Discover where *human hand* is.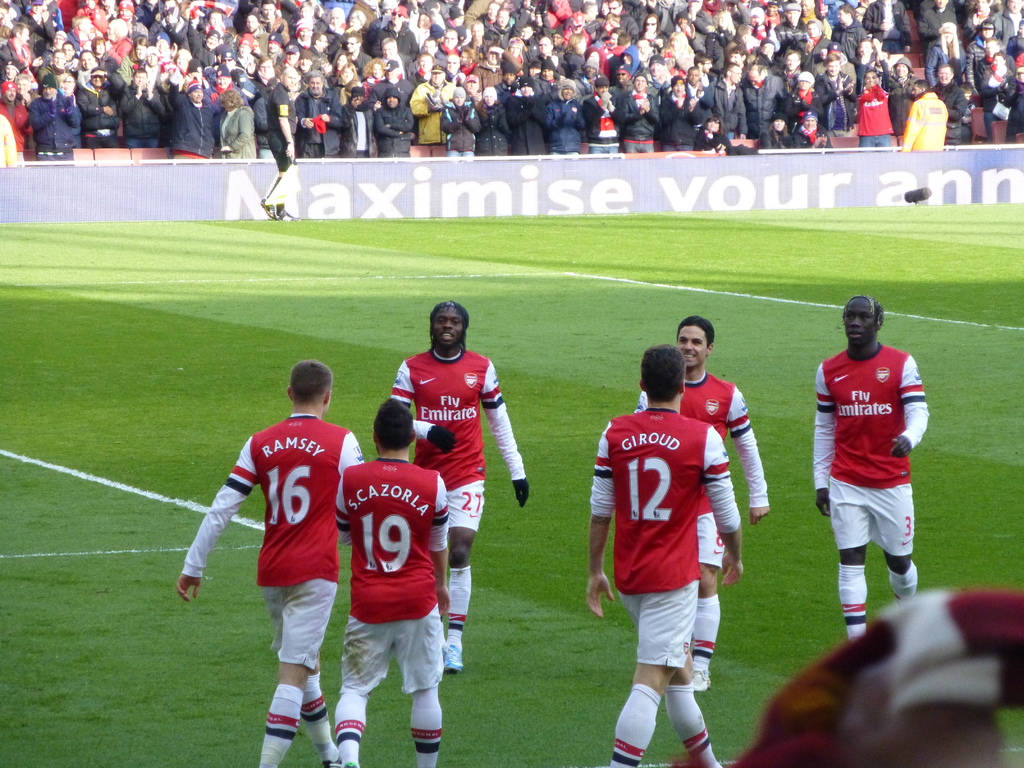
Discovered at box=[890, 437, 913, 458].
